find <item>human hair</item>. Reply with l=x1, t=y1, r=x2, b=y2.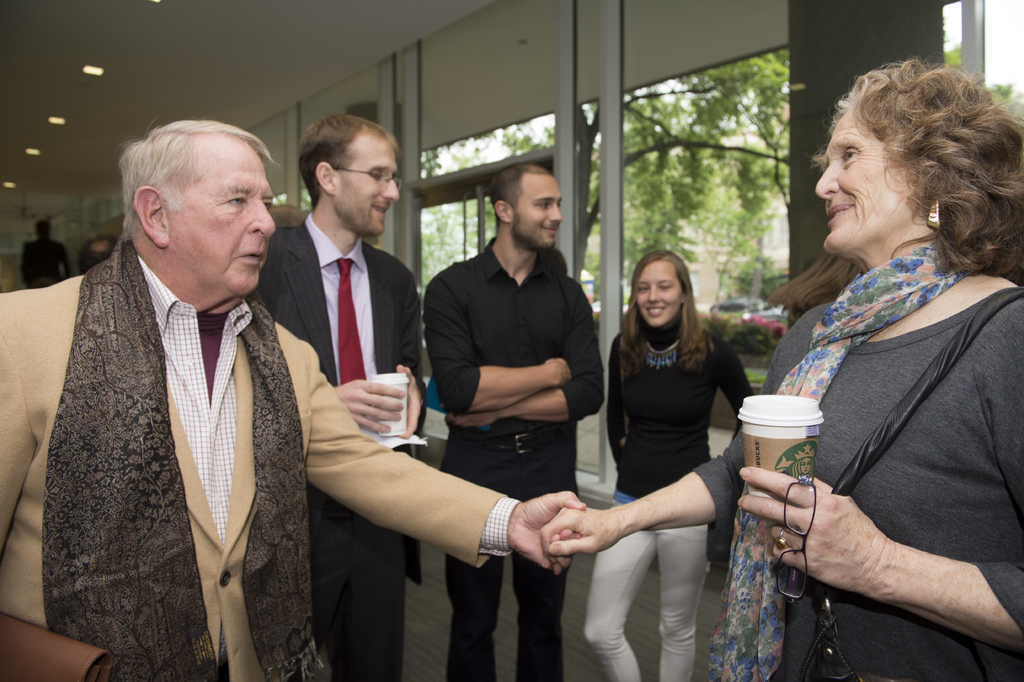
l=825, t=52, r=1002, b=295.
